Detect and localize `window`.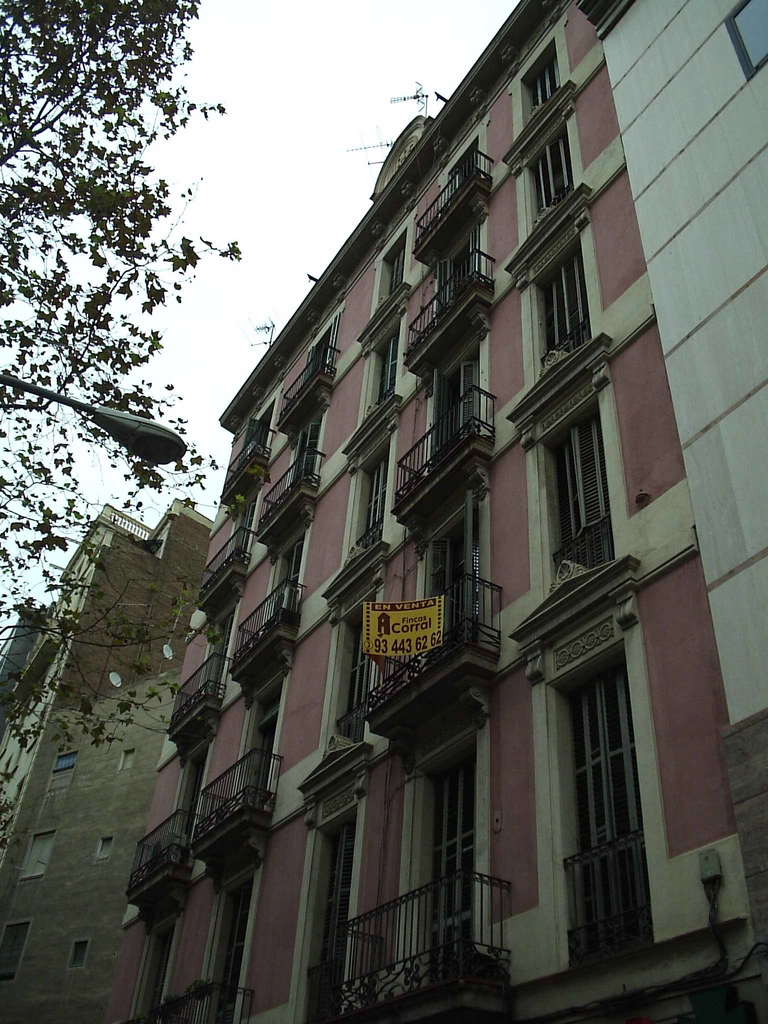
Localized at 345,280,413,435.
